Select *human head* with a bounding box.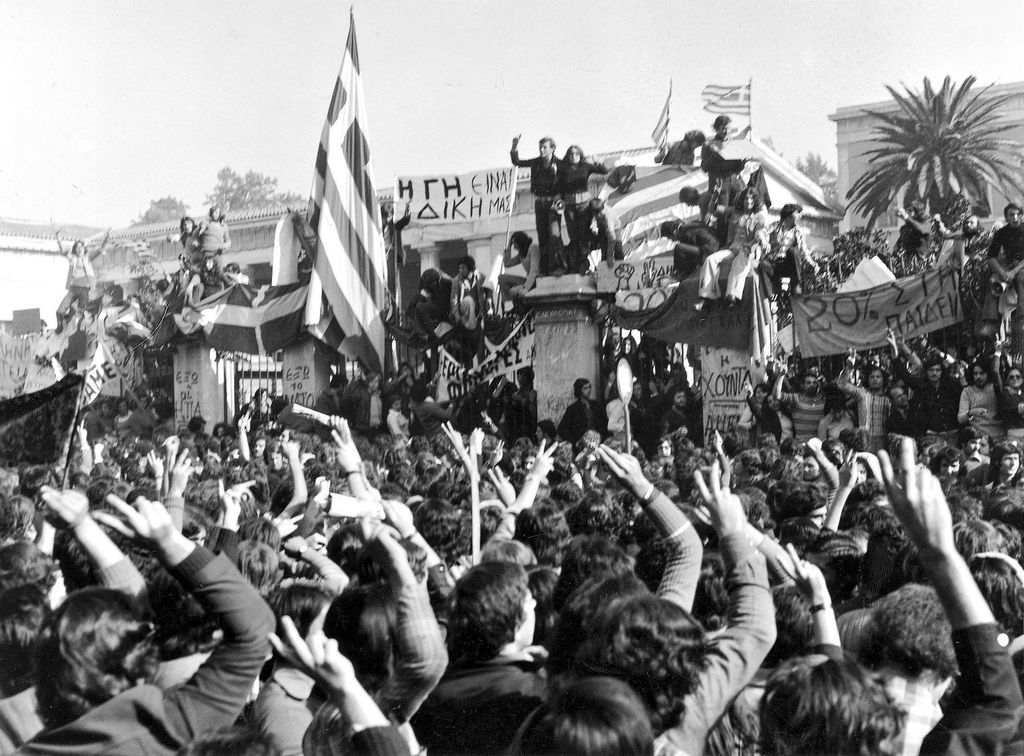
Rect(531, 137, 554, 161).
